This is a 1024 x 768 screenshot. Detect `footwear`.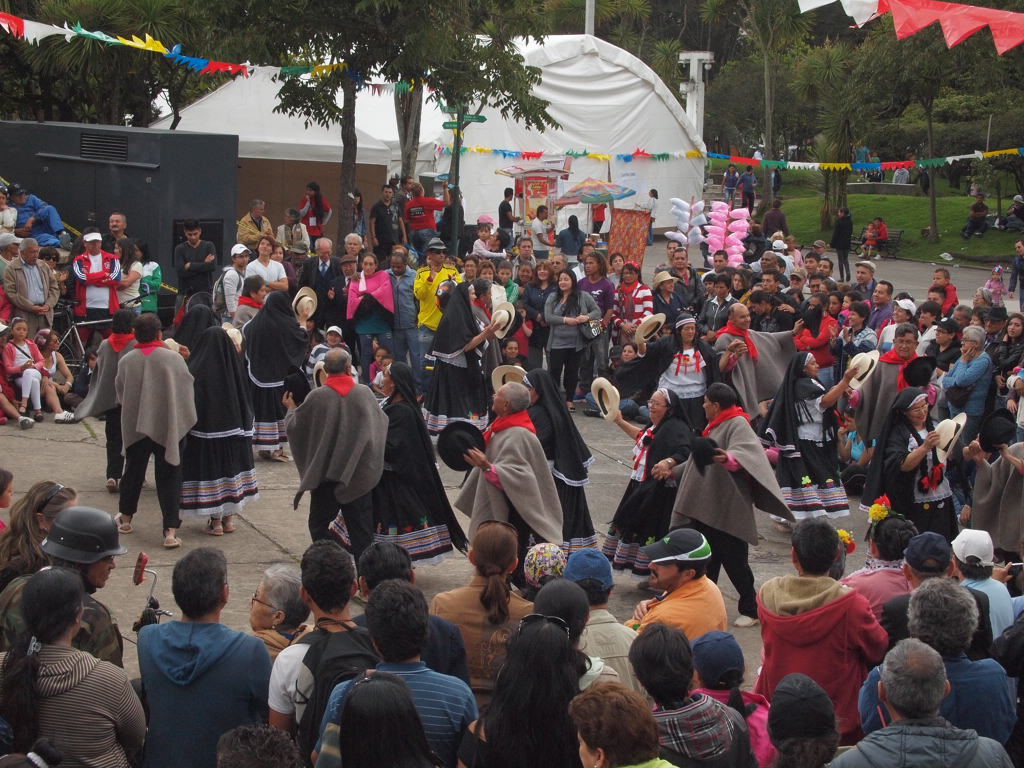
select_region(202, 525, 229, 536).
